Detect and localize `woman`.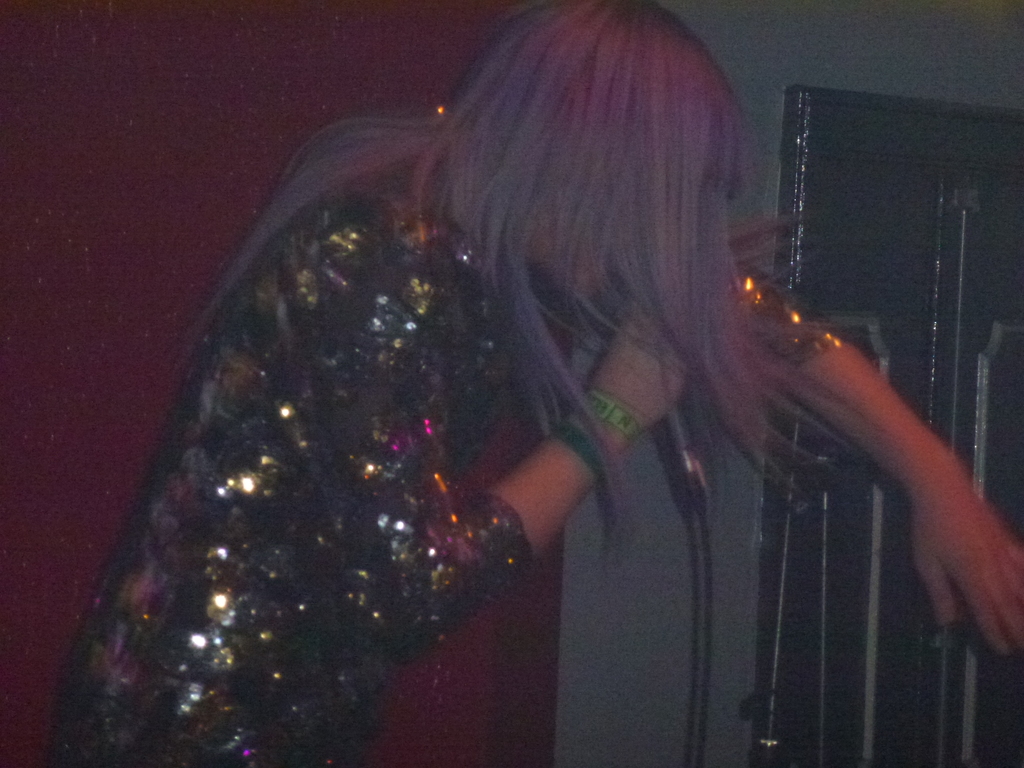
Localized at 52/4/1021/767.
